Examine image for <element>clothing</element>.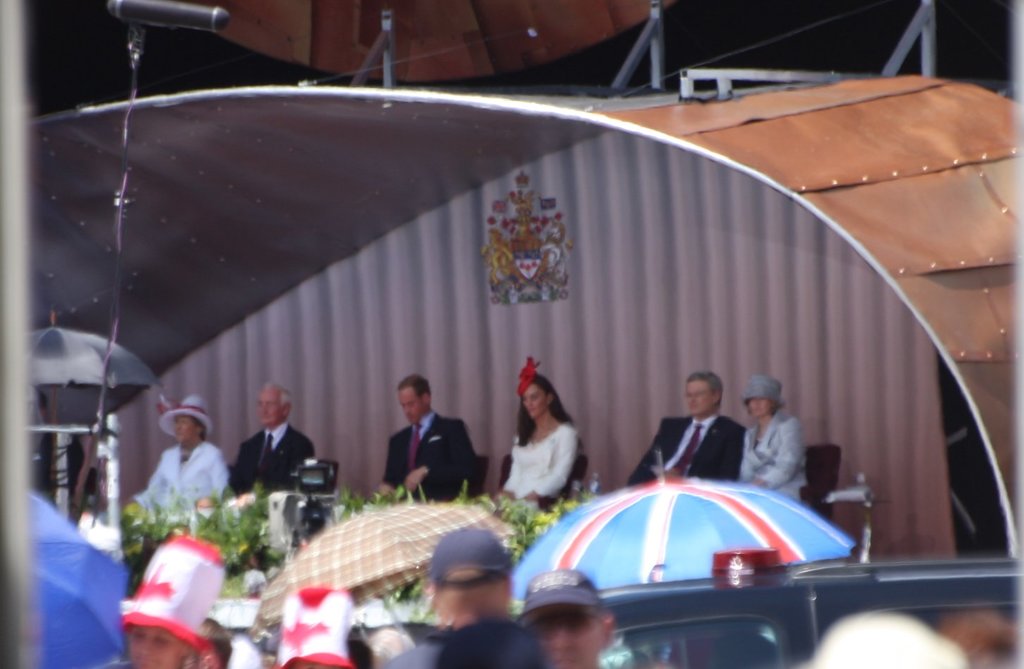
Examination result: (132,445,221,512).
